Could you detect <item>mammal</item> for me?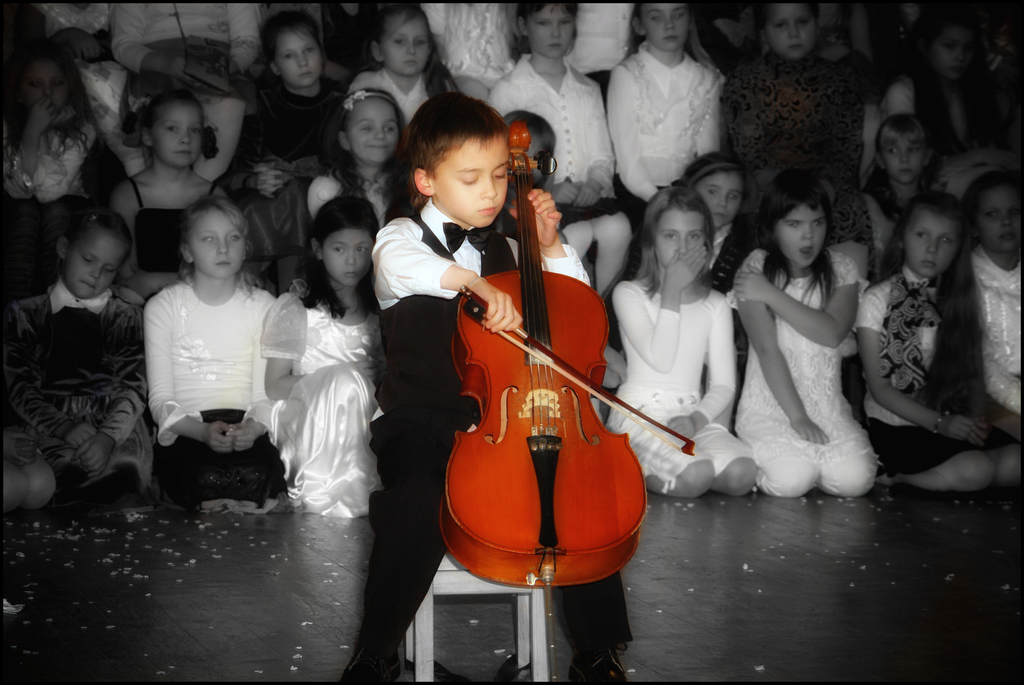
Detection result: BBox(110, 0, 266, 181).
